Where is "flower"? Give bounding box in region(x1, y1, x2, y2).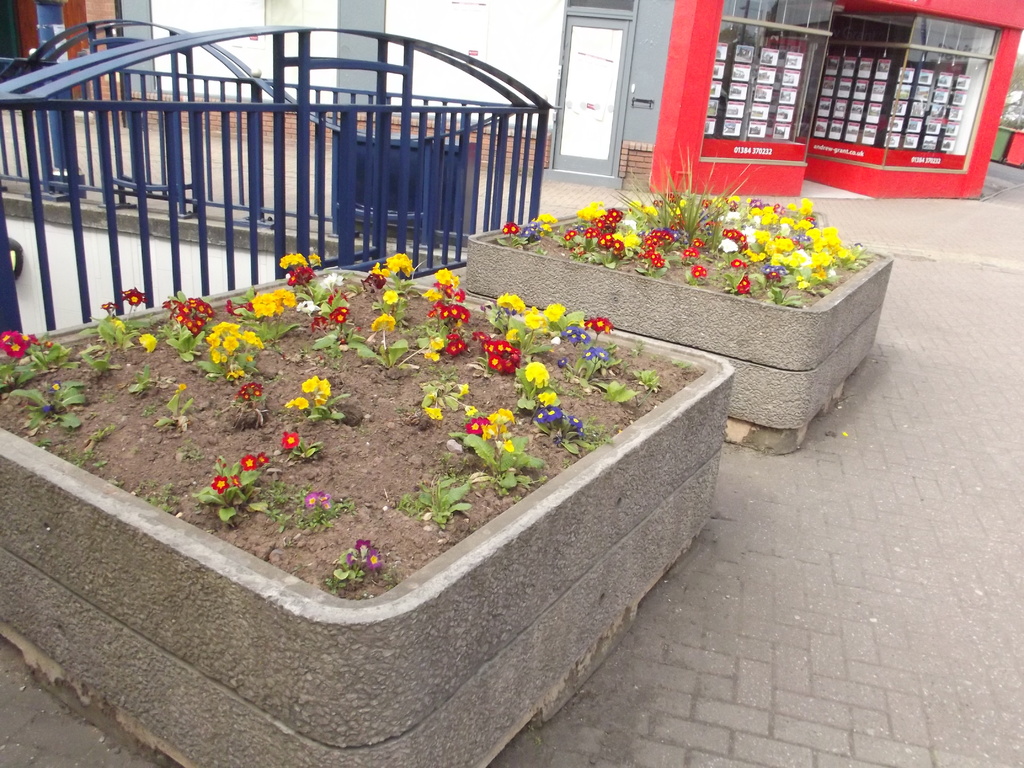
region(423, 404, 443, 421).
